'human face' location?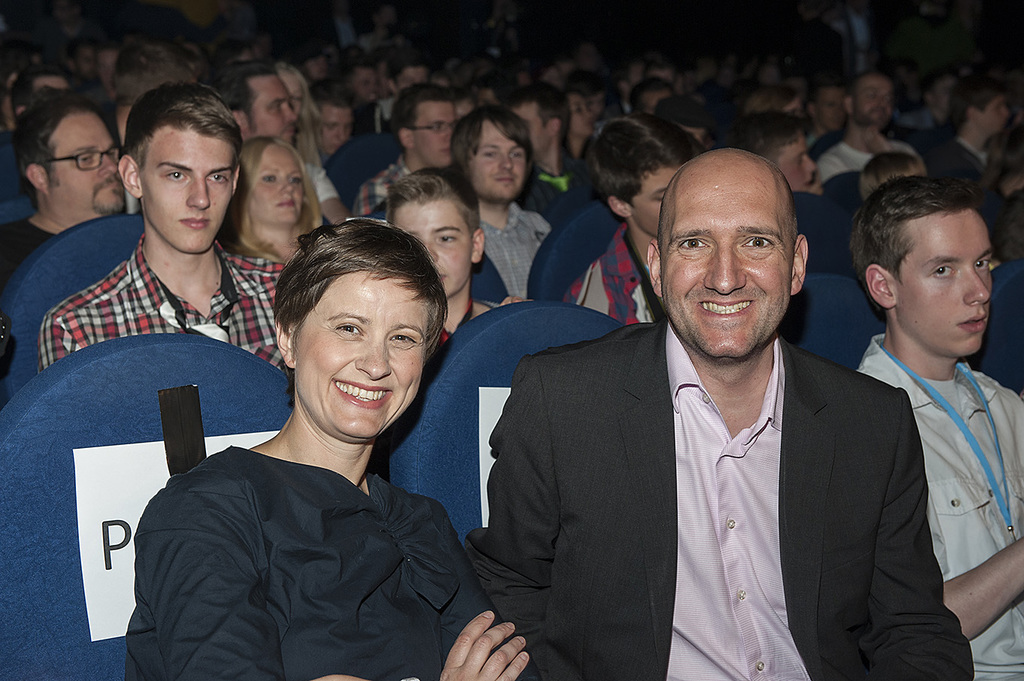
316 104 353 152
